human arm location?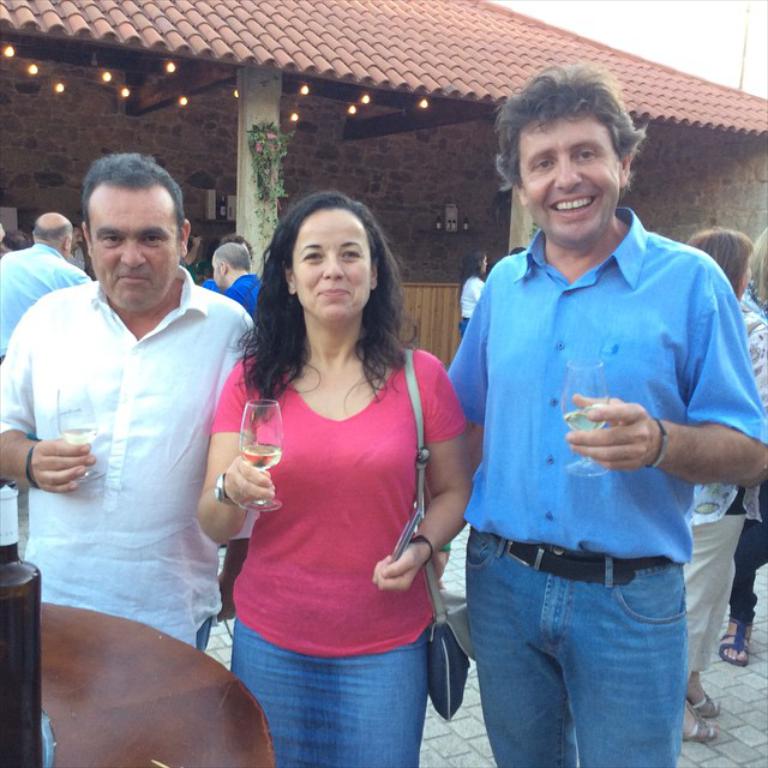
crop(0, 313, 96, 496)
